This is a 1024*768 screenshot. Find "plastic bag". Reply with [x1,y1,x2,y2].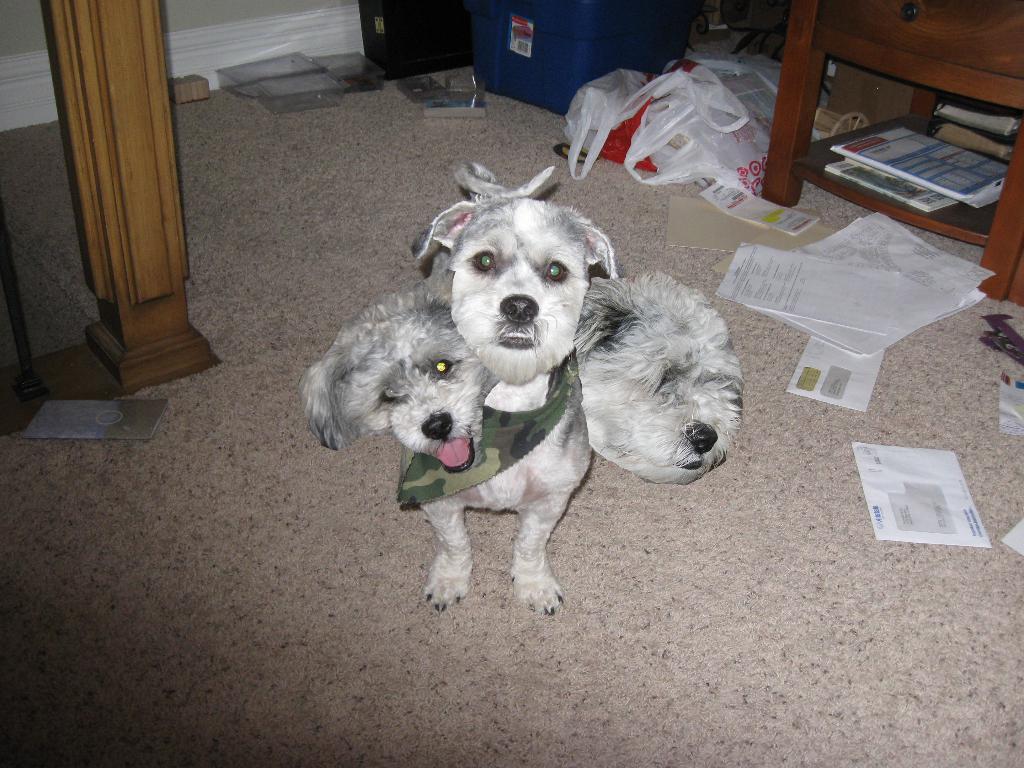
[560,69,662,184].
